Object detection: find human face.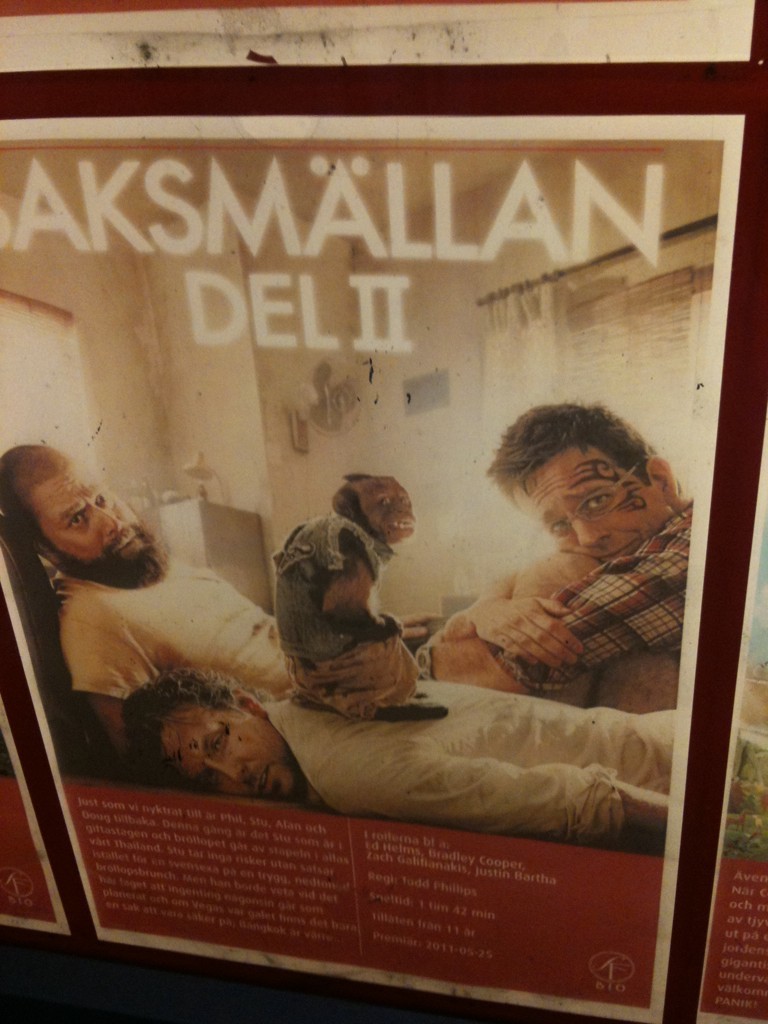
(x1=529, y1=448, x2=662, y2=562).
